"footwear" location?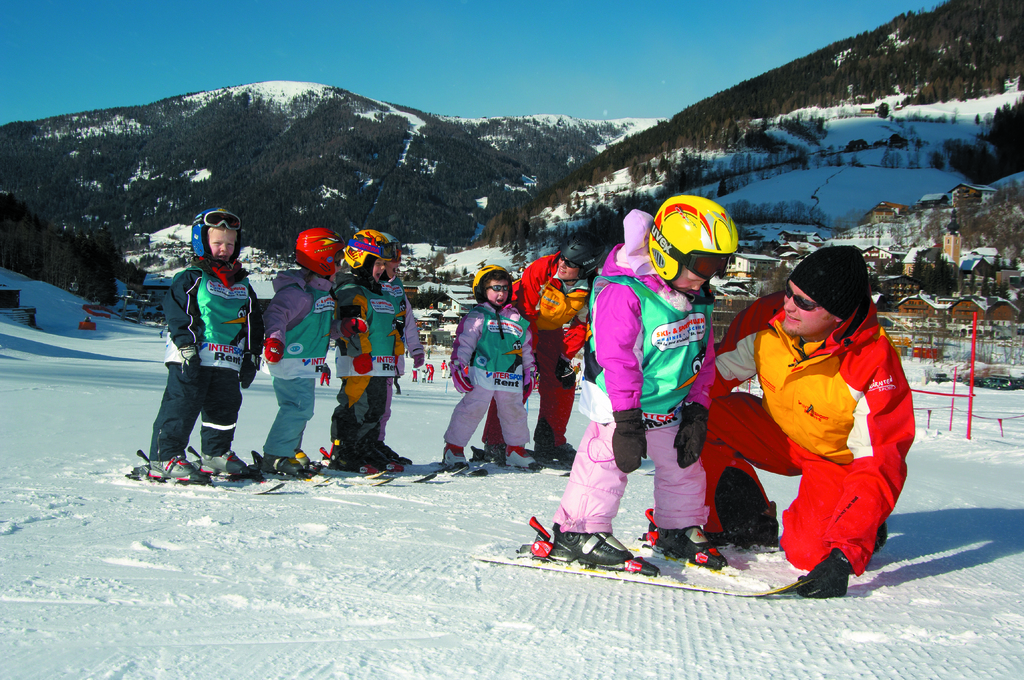
(324, 439, 365, 479)
